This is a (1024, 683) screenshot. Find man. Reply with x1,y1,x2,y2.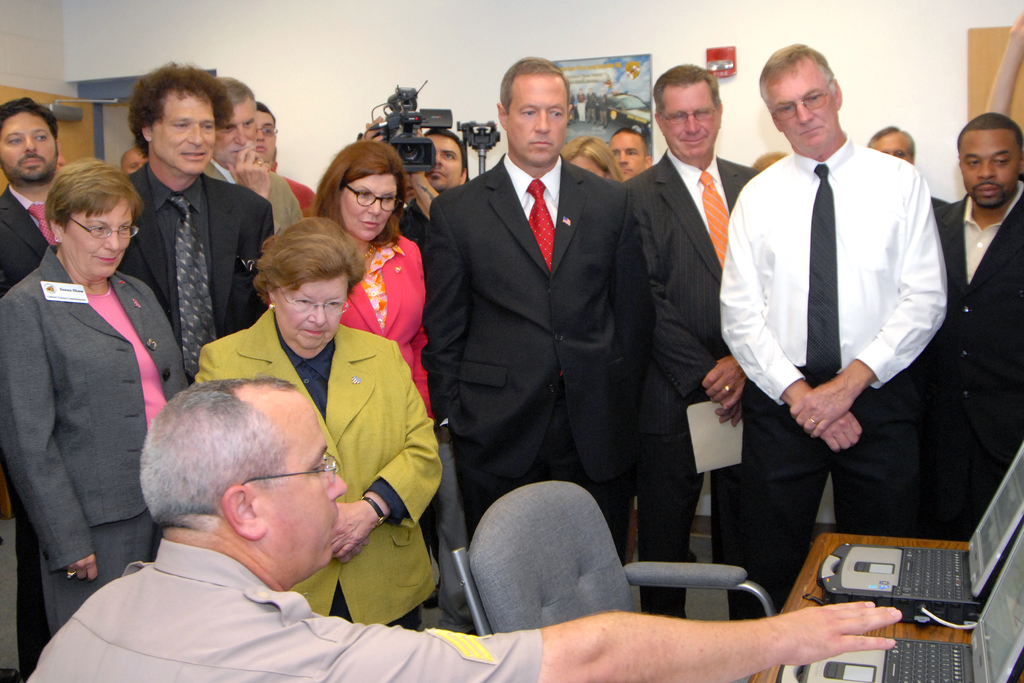
712,65,964,589.
